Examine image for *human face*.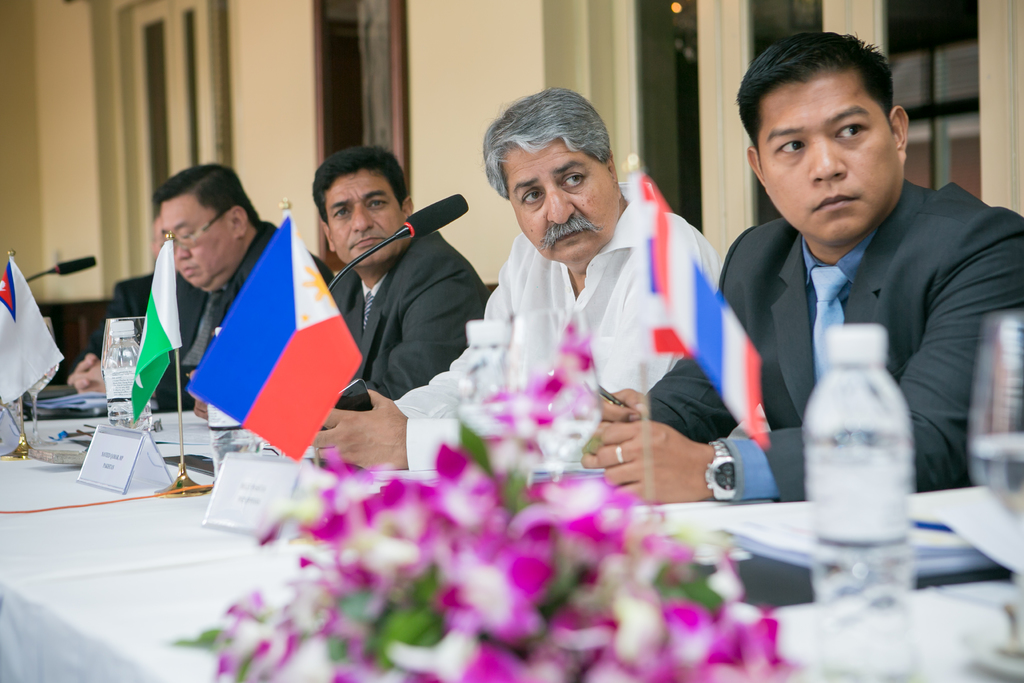
Examination result: box(329, 174, 401, 268).
